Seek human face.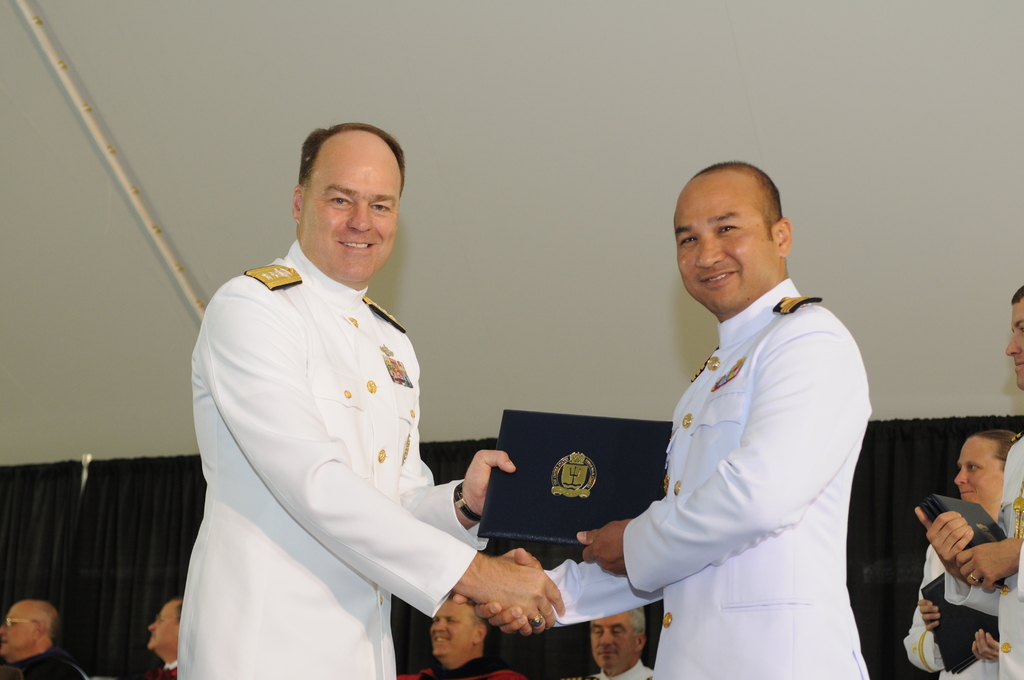
673,186,776,314.
